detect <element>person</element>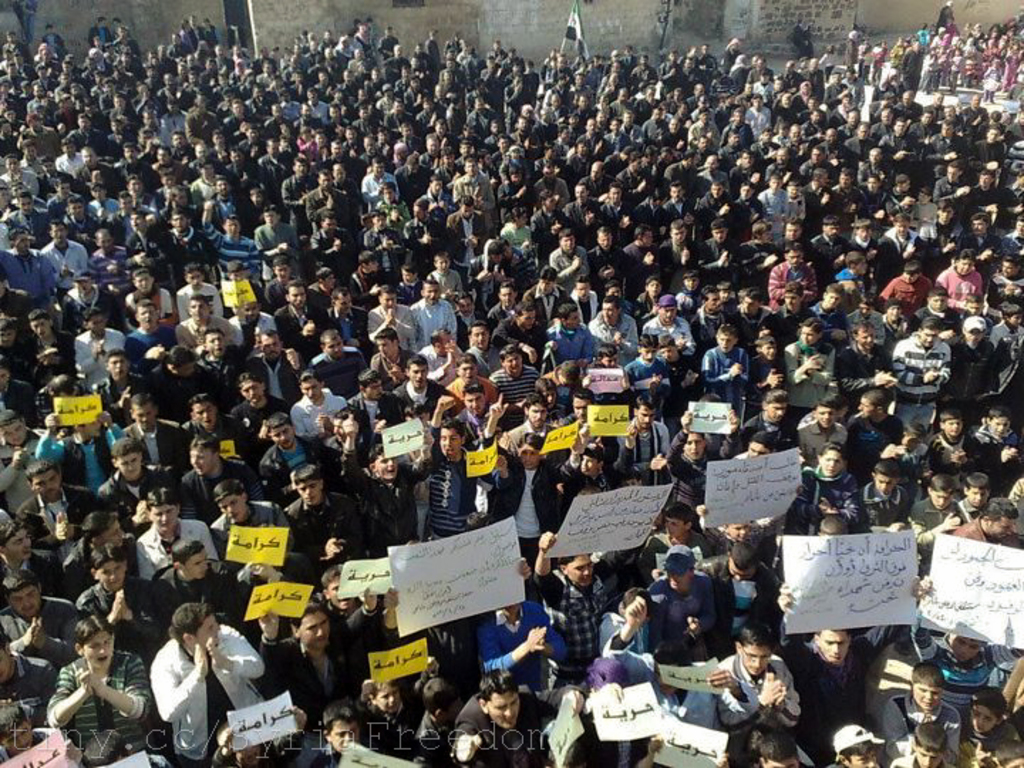
left=0, top=565, right=81, bottom=693
